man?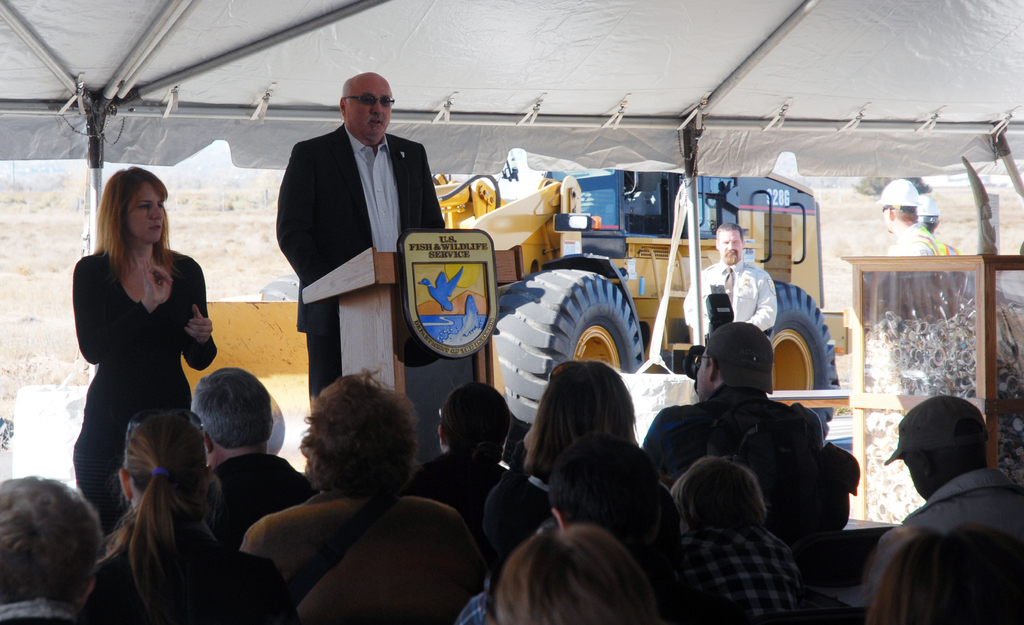
257/70/457/393
